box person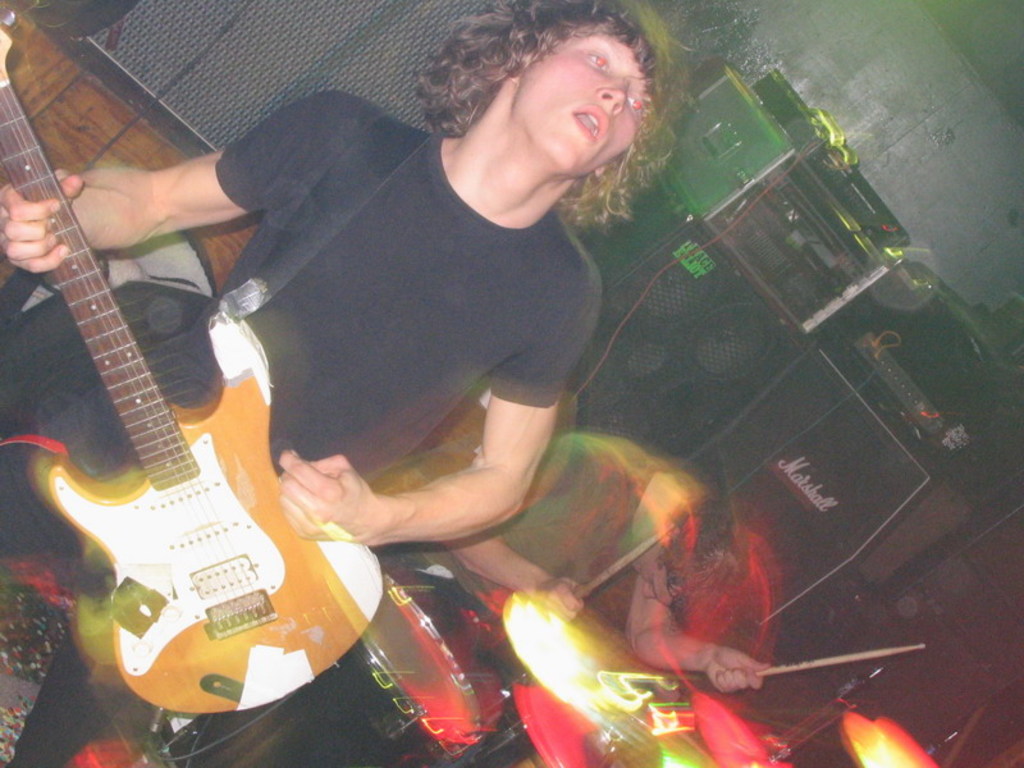
bbox=[444, 454, 773, 695]
